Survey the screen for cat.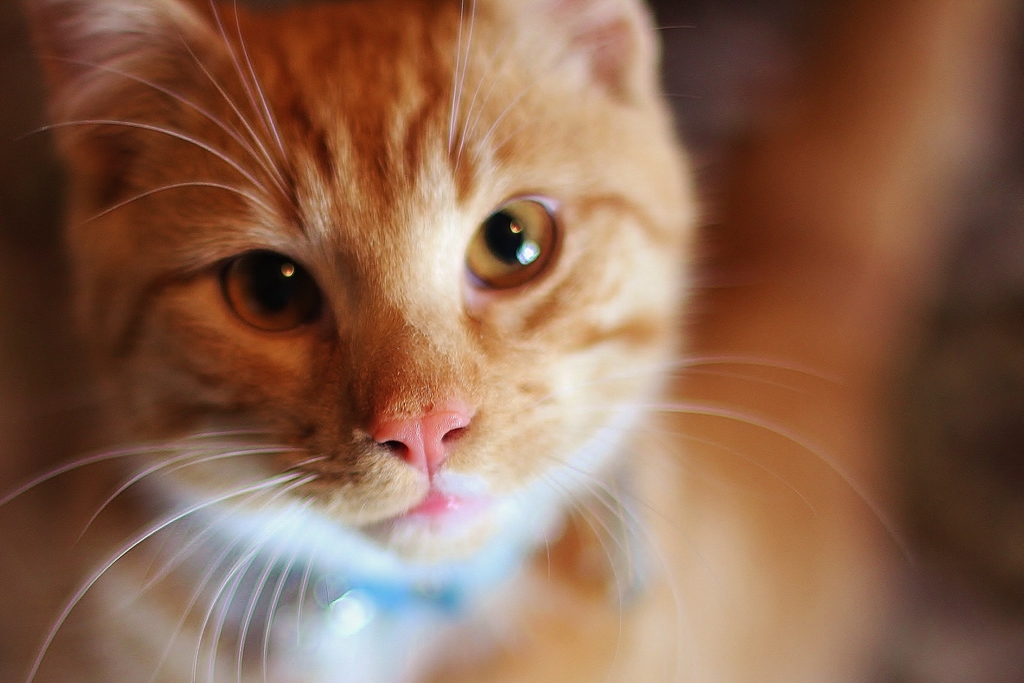
Survey found: left=0, top=0, right=909, bottom=682.
